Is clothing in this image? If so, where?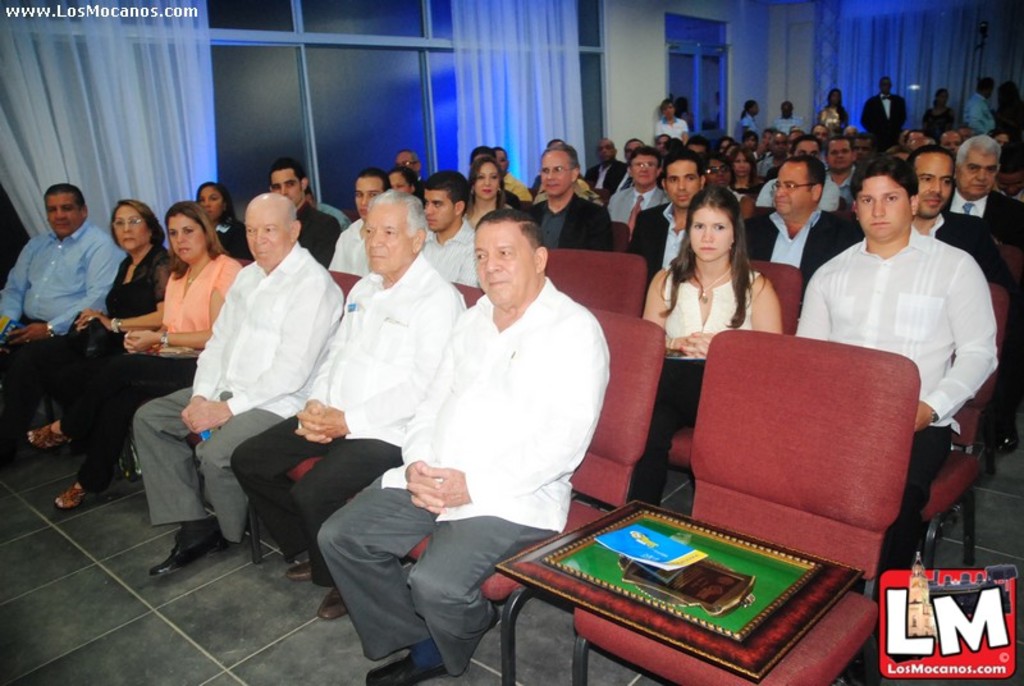
Yes, at bbox(771, 109, 818, 133).
